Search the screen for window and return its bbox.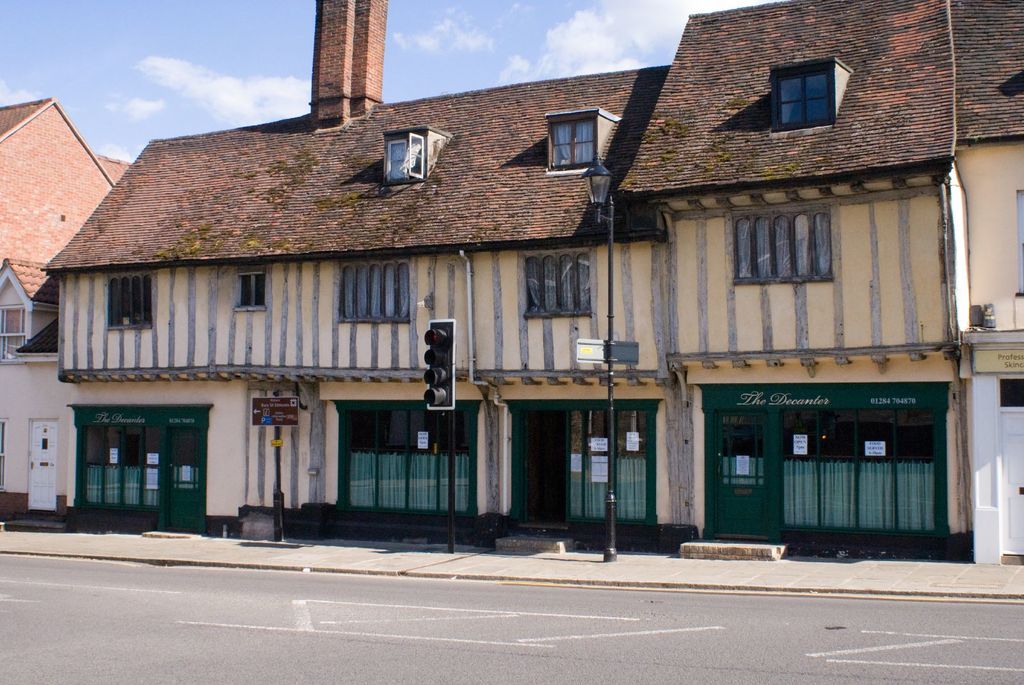
Found: 231,264,272,315.
